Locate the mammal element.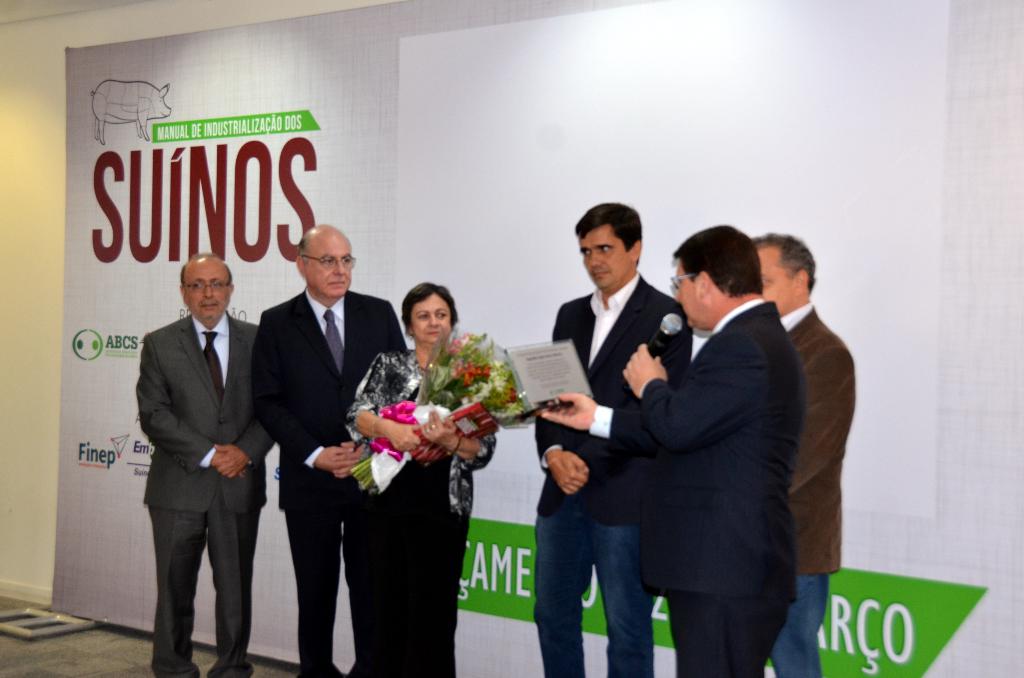
Element bbox: x1=342, y1=277, x2=493, y2=677.
